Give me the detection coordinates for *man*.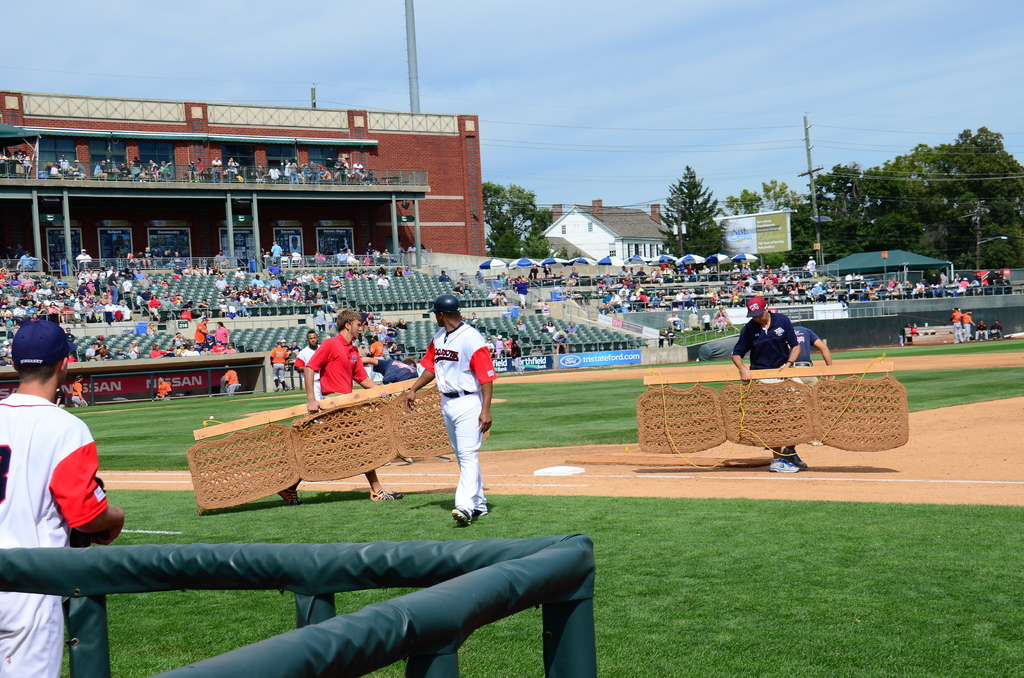
383, 248, 391, 259.
